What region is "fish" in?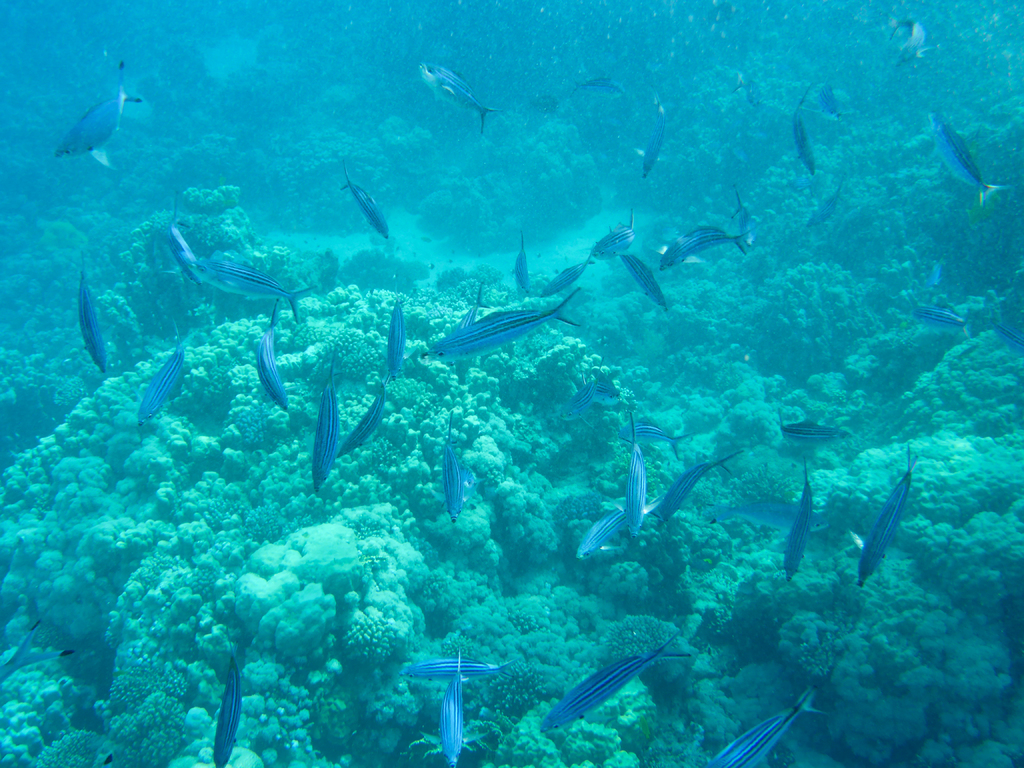
bbox=[386, 288, 413, 378].
